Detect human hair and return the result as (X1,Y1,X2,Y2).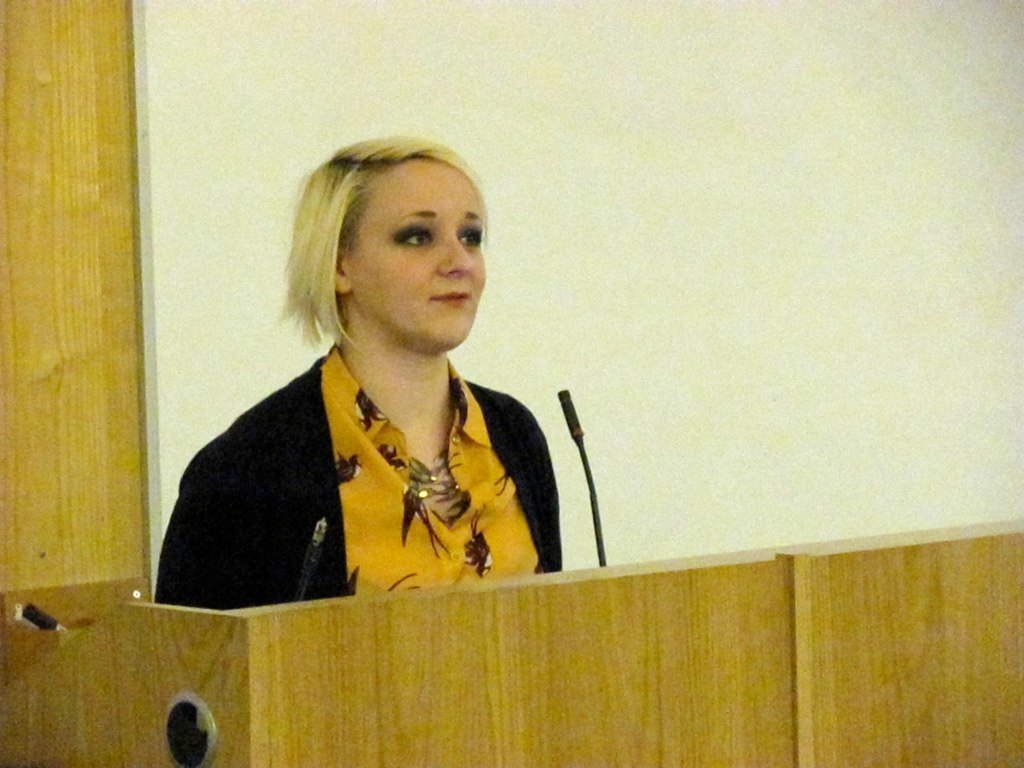
(276,130,506,387).
